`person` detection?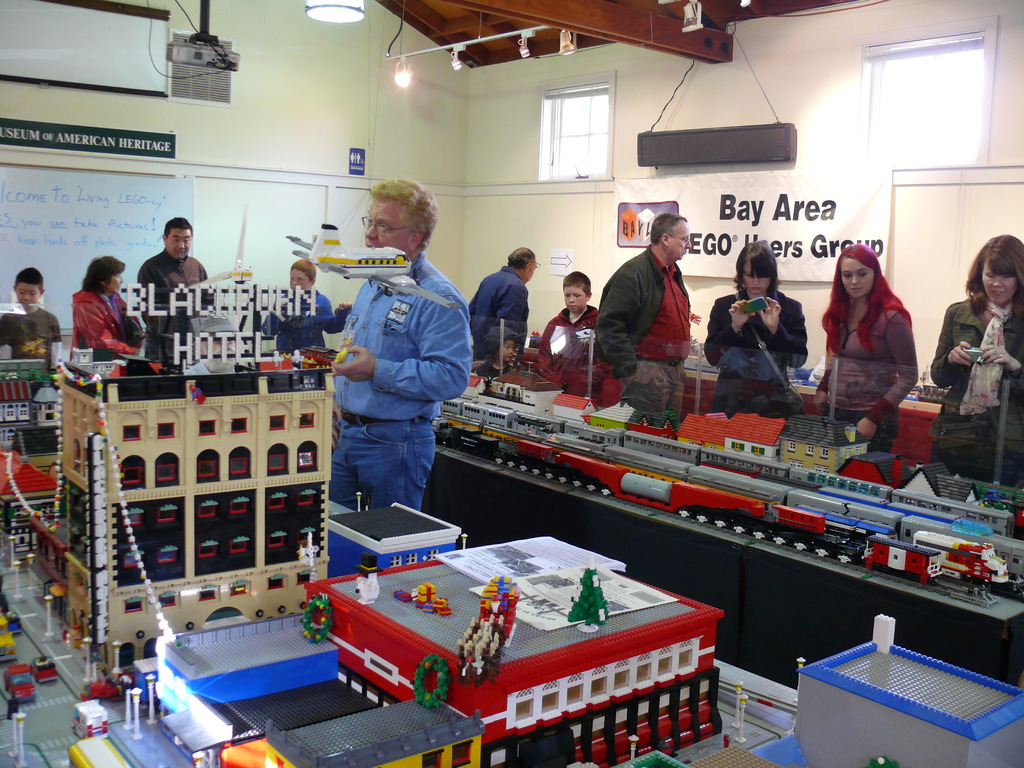
select_region(260, 259, 350, 353)
